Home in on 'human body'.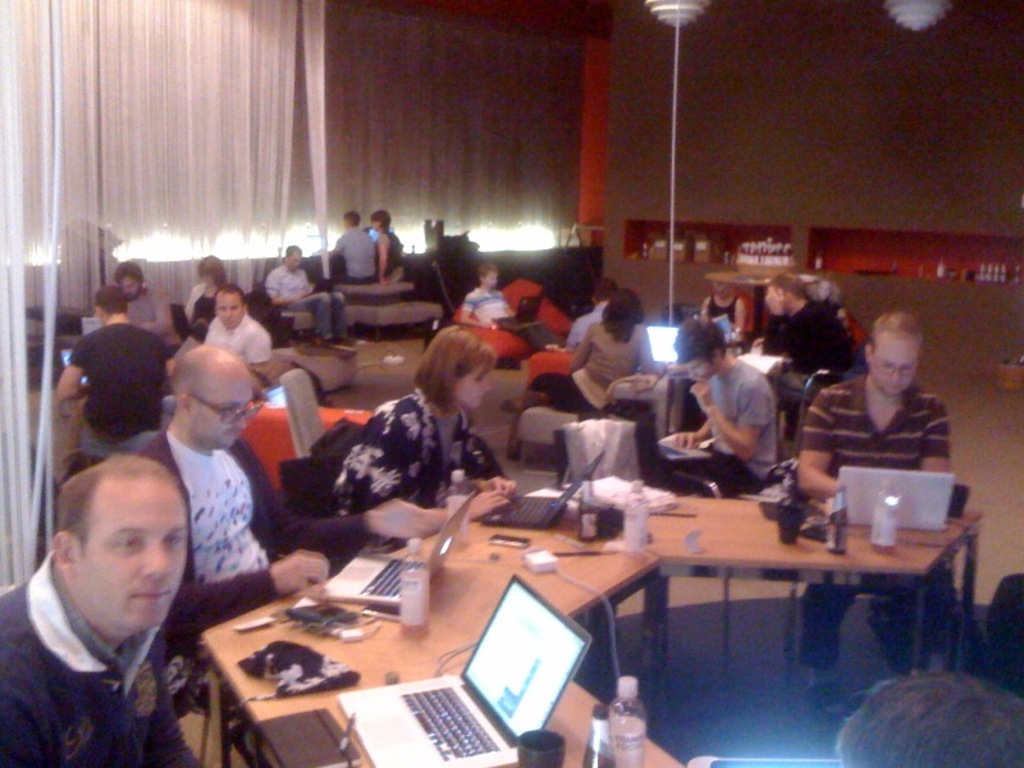
Homed in at bbox=[700, 292, 749, 337].
